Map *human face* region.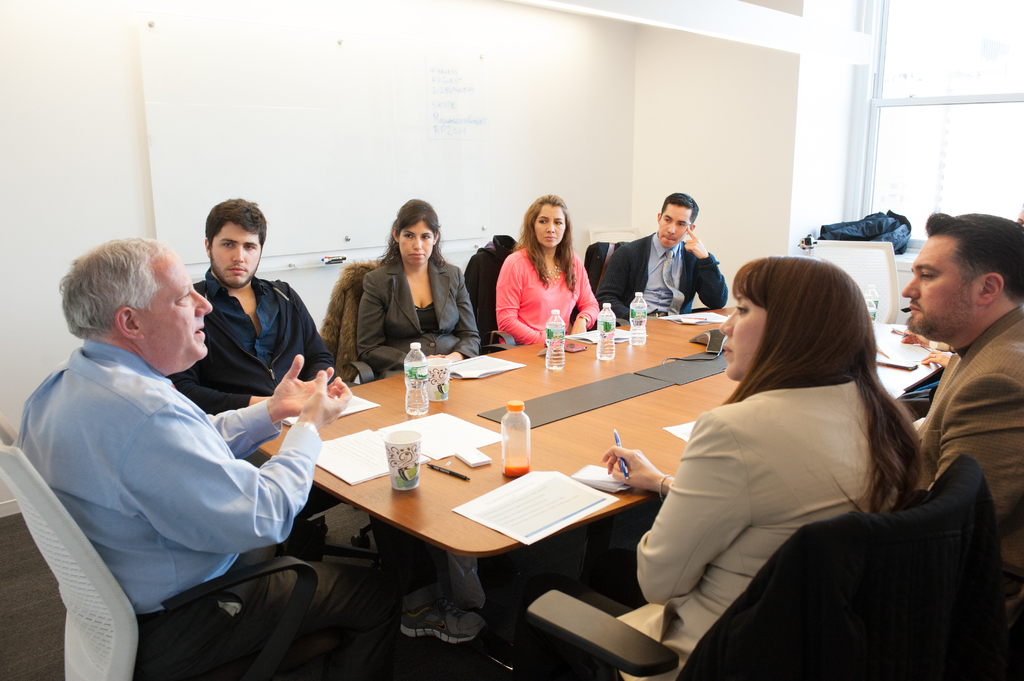
Mapped to detection(661, 202, 690, 246).
